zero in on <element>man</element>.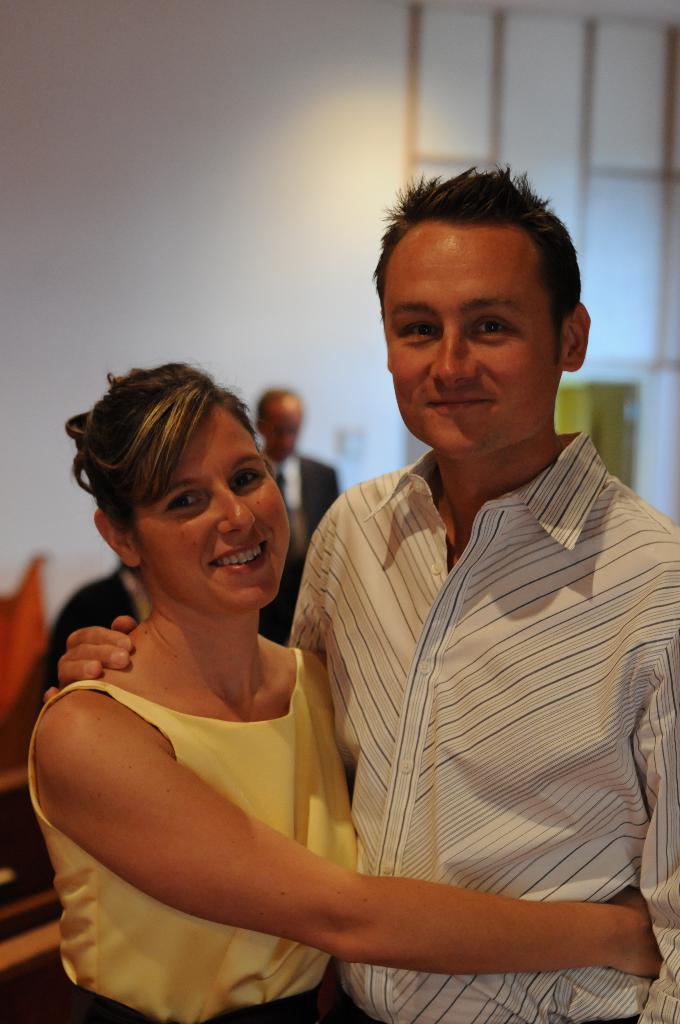
Zeroed in: Rect(167, 181, 679, 998).
